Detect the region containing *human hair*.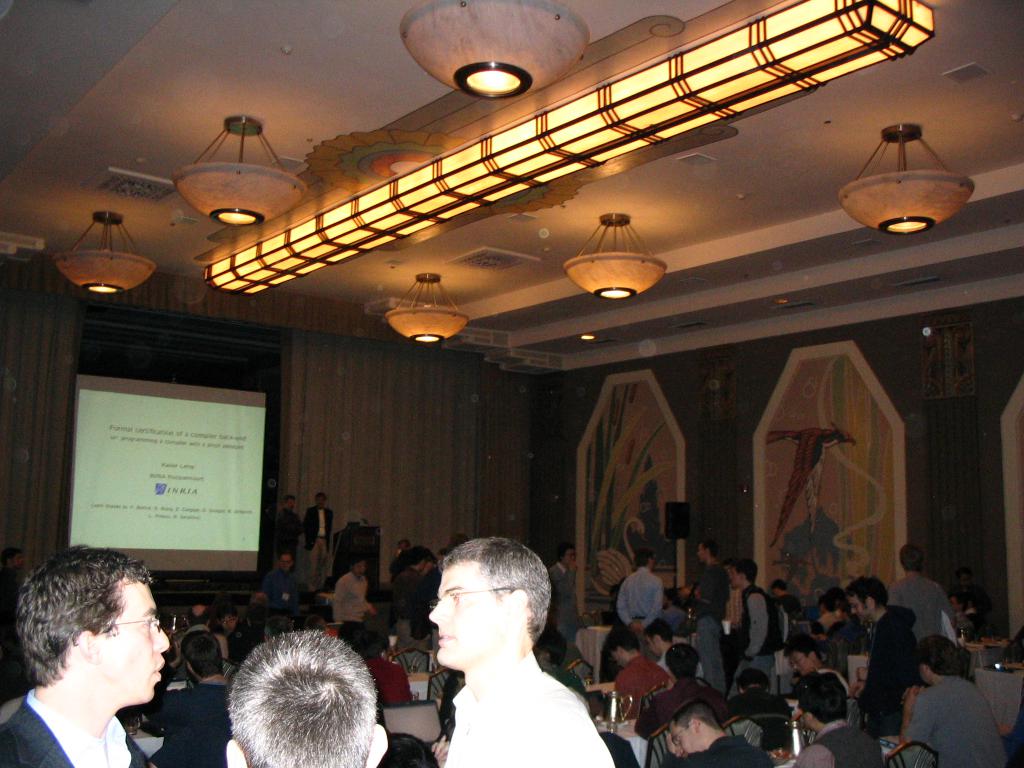
x1=767 y1=579 x2=788 y2=595.
